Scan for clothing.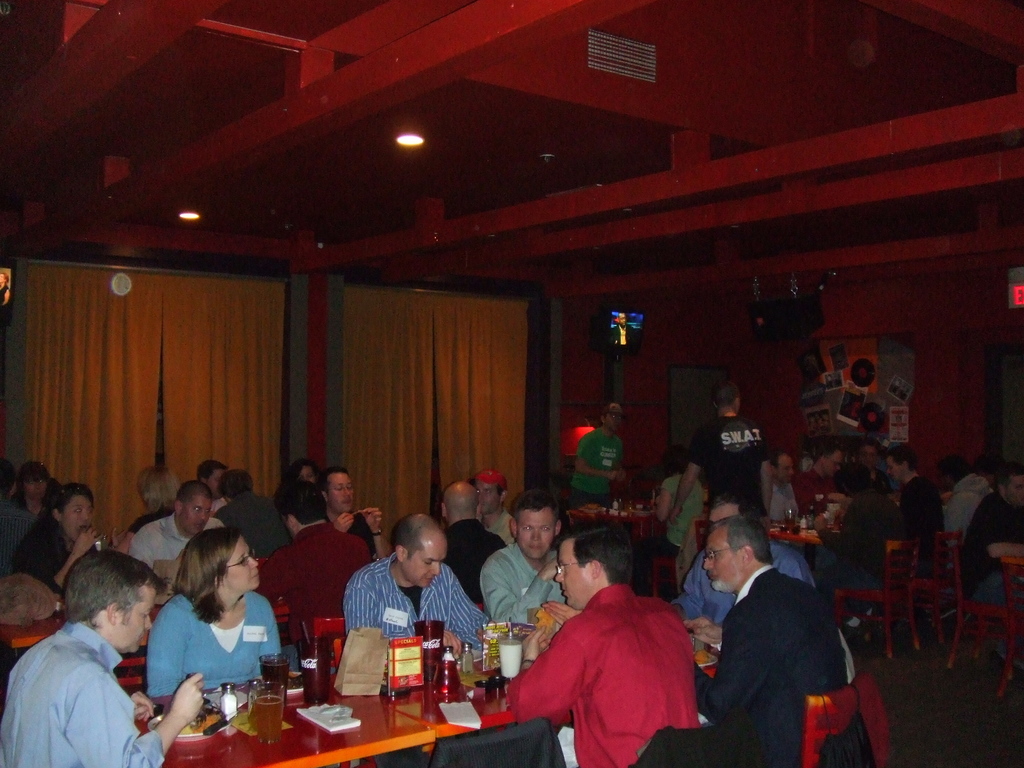
Scan result: locate(762, 479, 797, 524).
